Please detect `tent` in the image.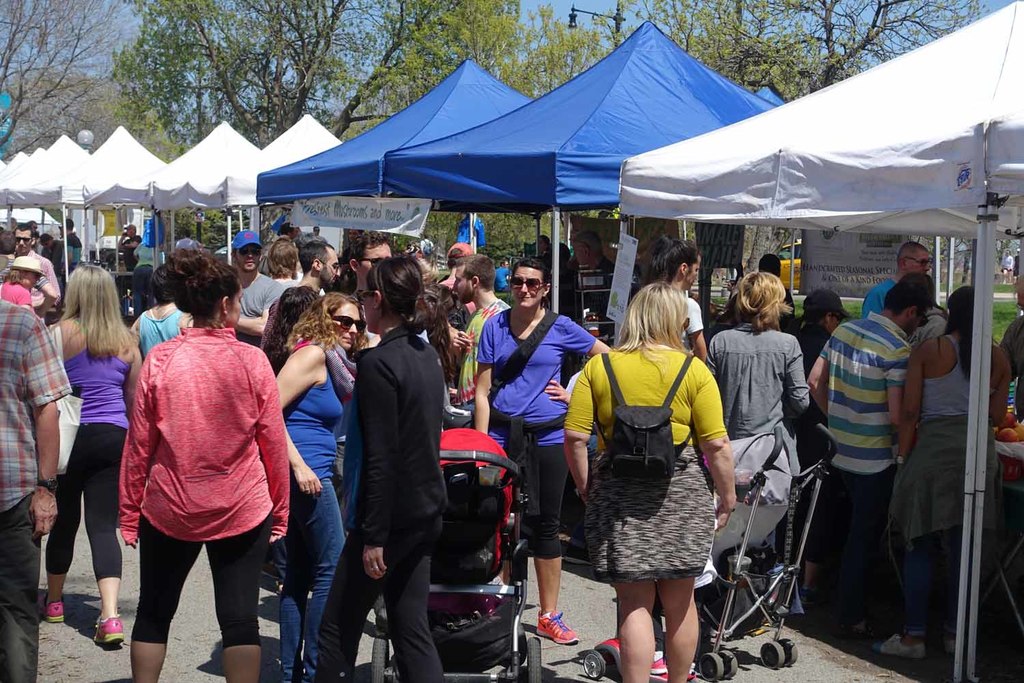
detection(255, 61, 538, 266).
